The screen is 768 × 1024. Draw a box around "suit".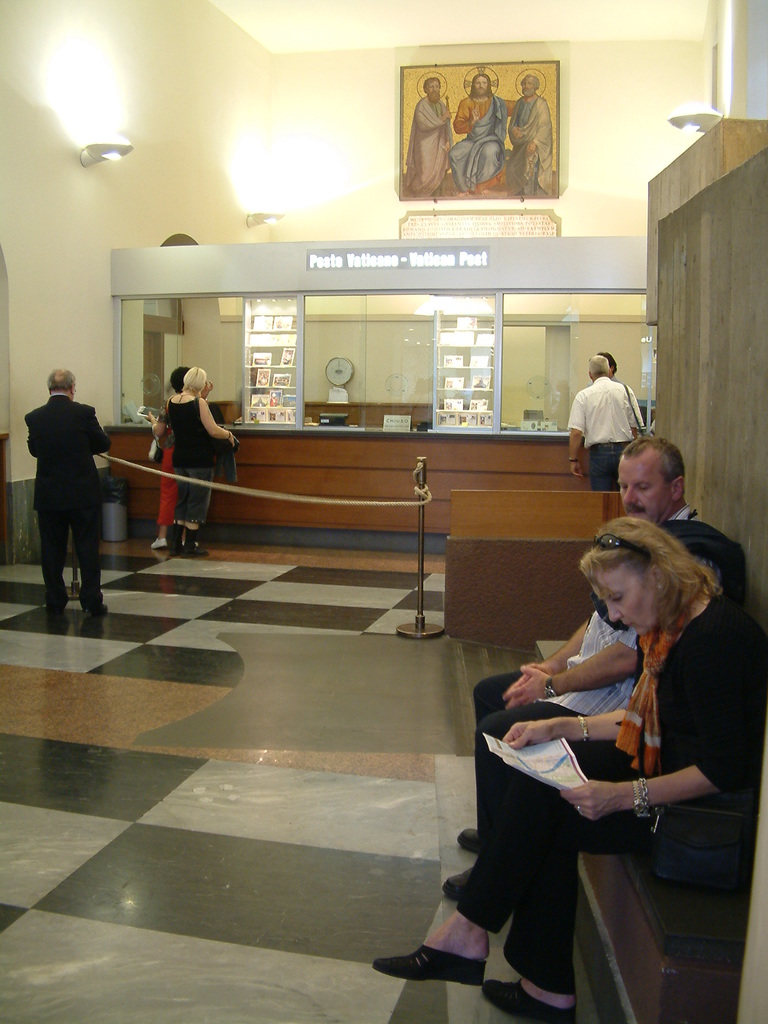
[17,378,111,607].
